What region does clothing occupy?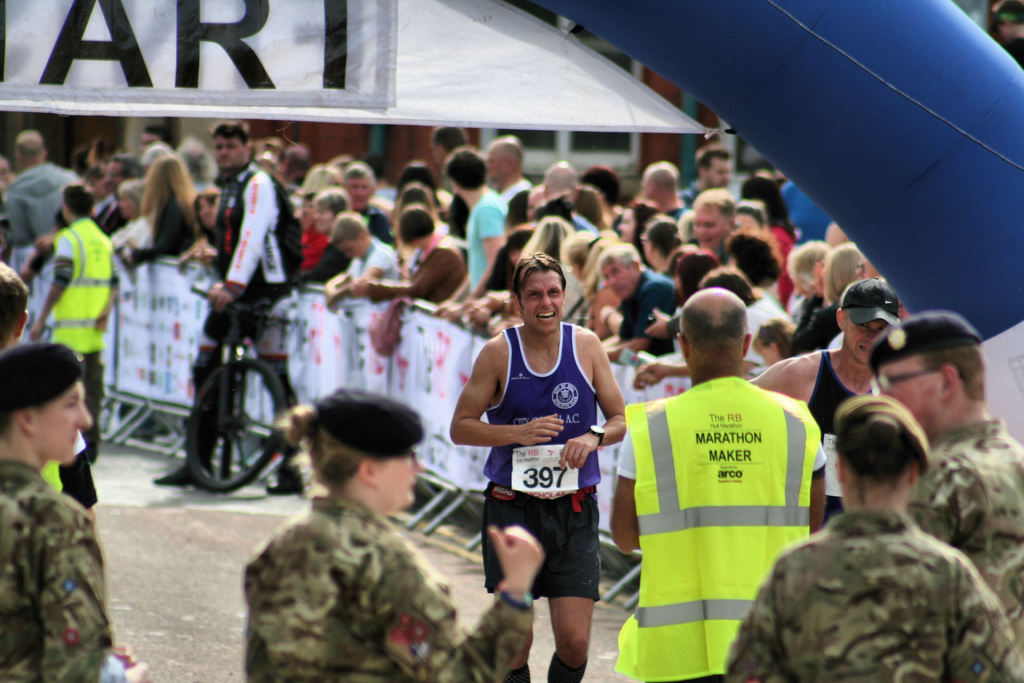
box(342, 234, 404, 299).
